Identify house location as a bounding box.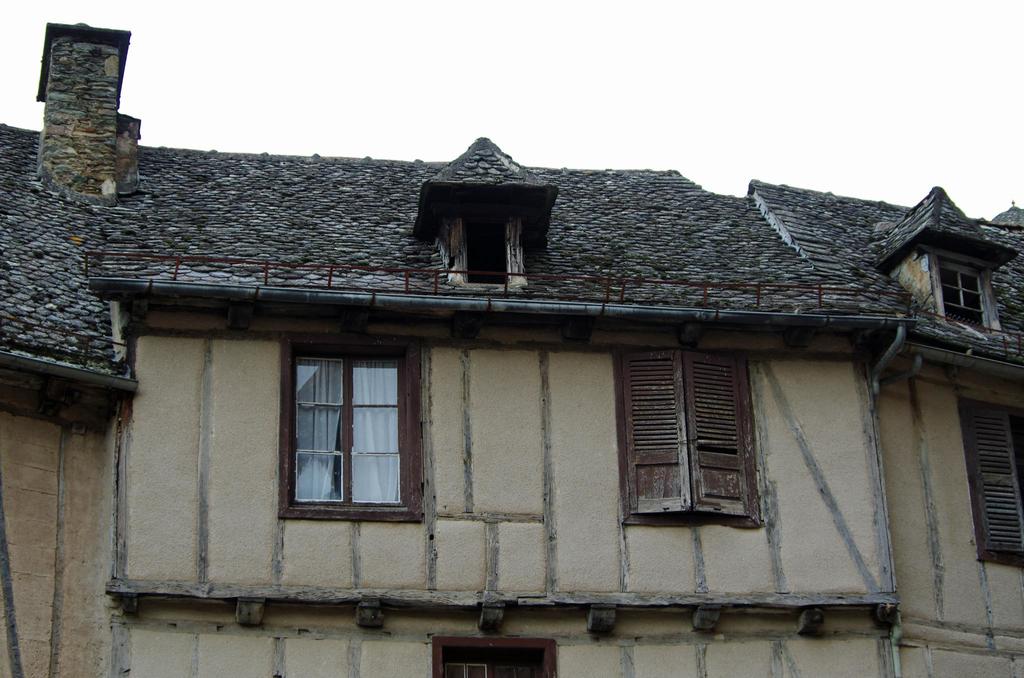
(x1=0, y1=29, x2=921, y2=677).
